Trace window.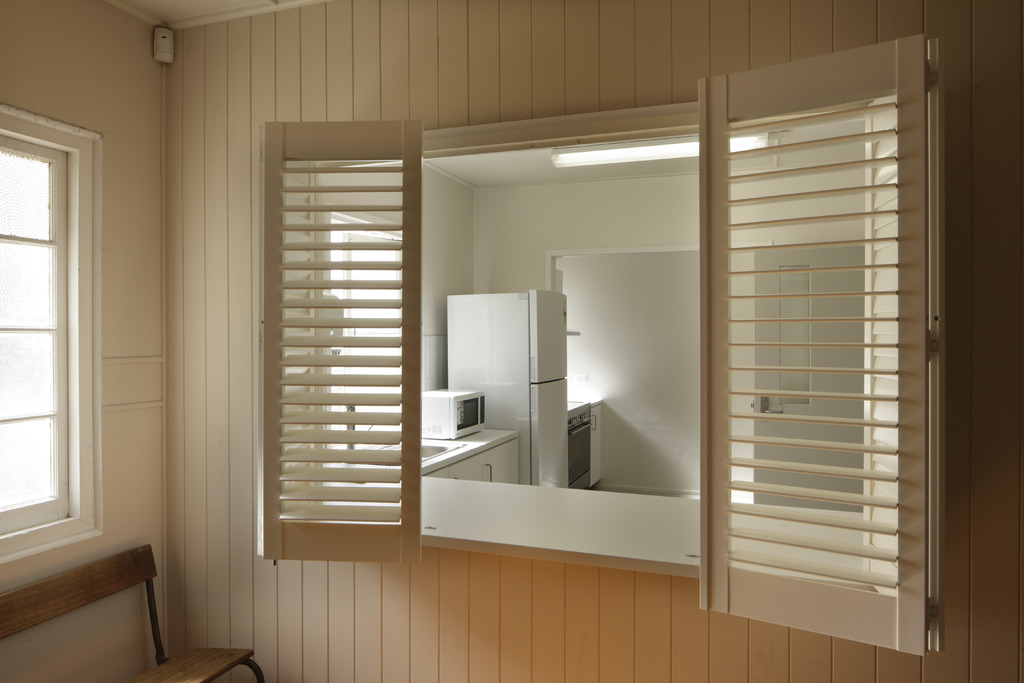
Traced to box(0, 119, 110, 562).
